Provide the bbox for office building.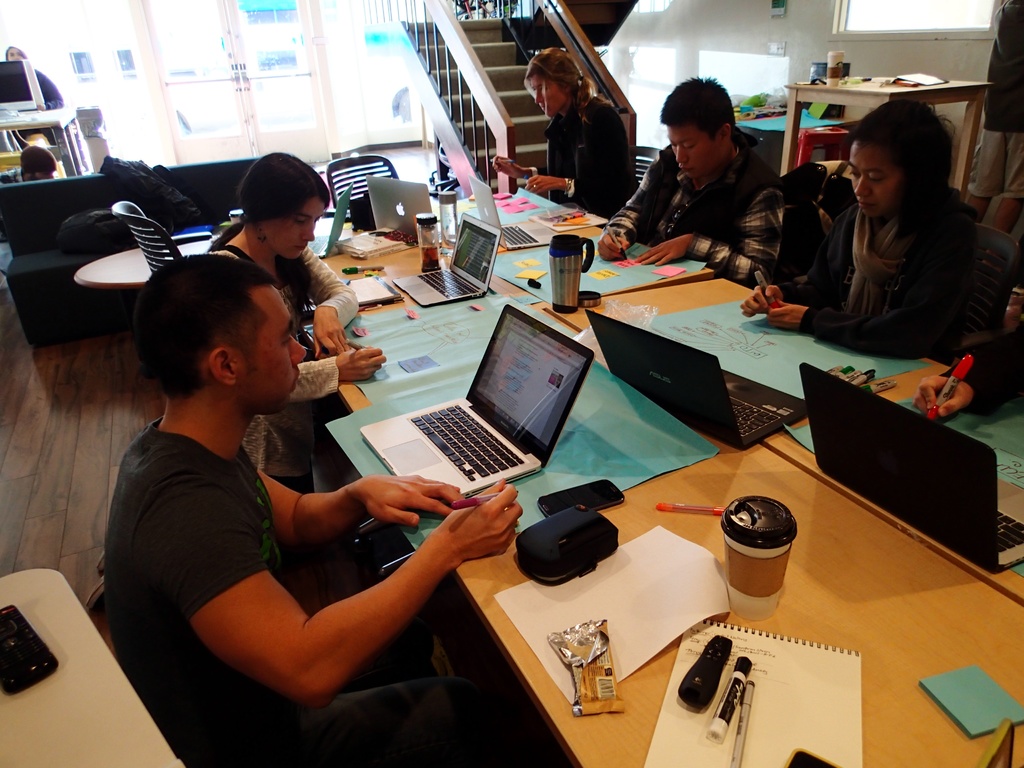
detection(0, 0, 1023, 767).
